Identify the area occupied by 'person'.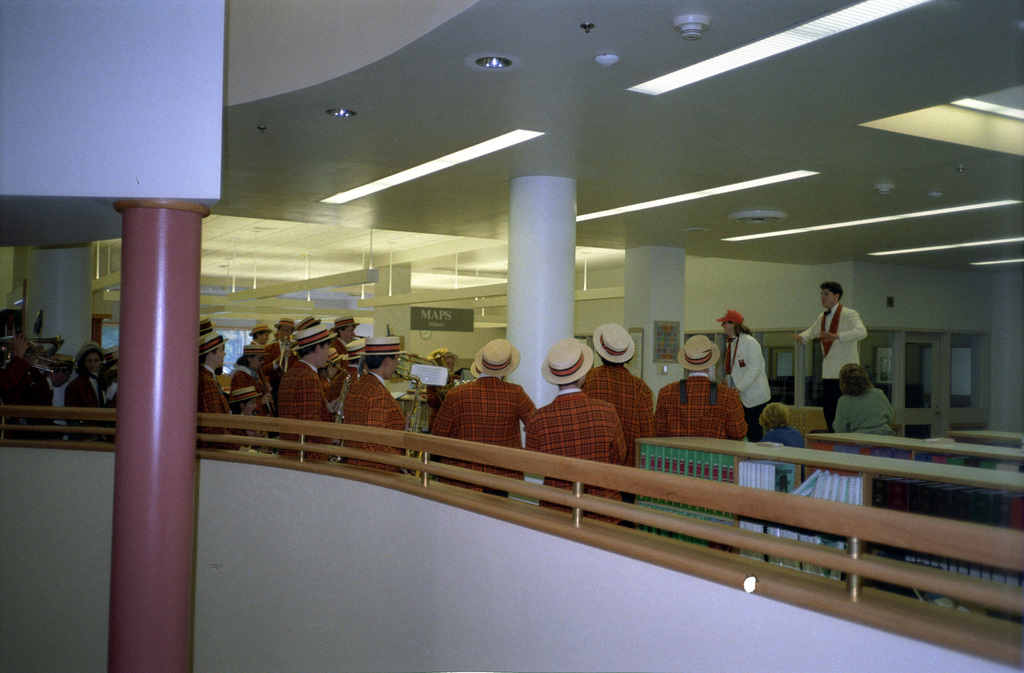
Area: 328,314,363,338.
